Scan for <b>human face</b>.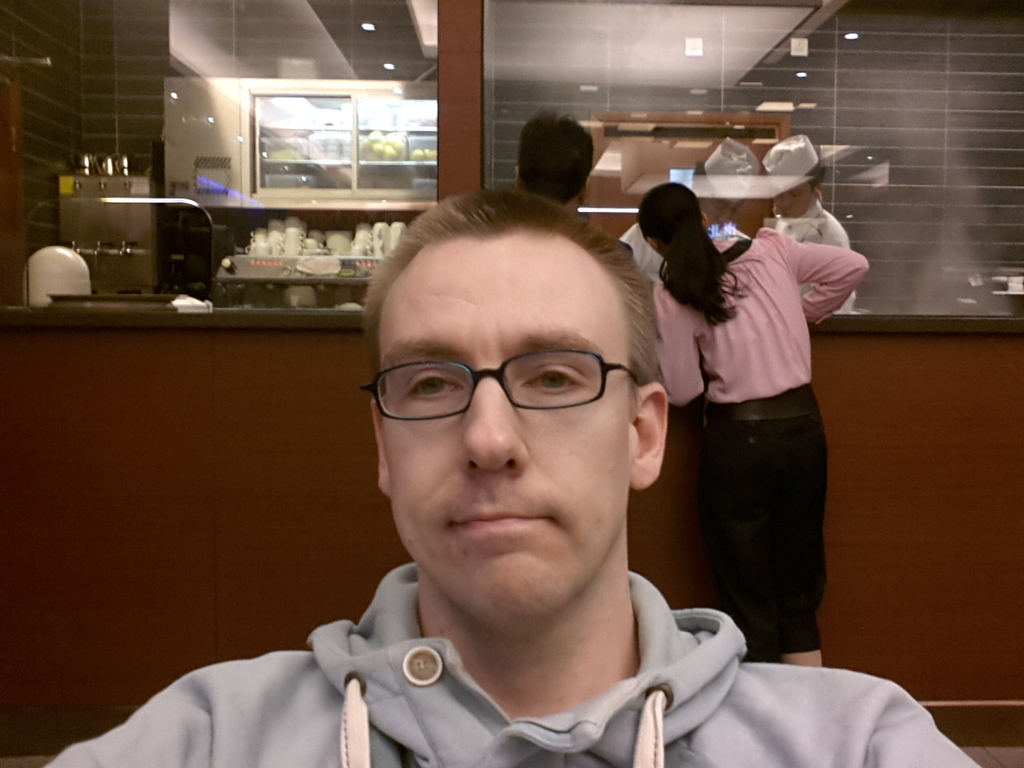
Scan result: box=[376, 242, 626, 624].
